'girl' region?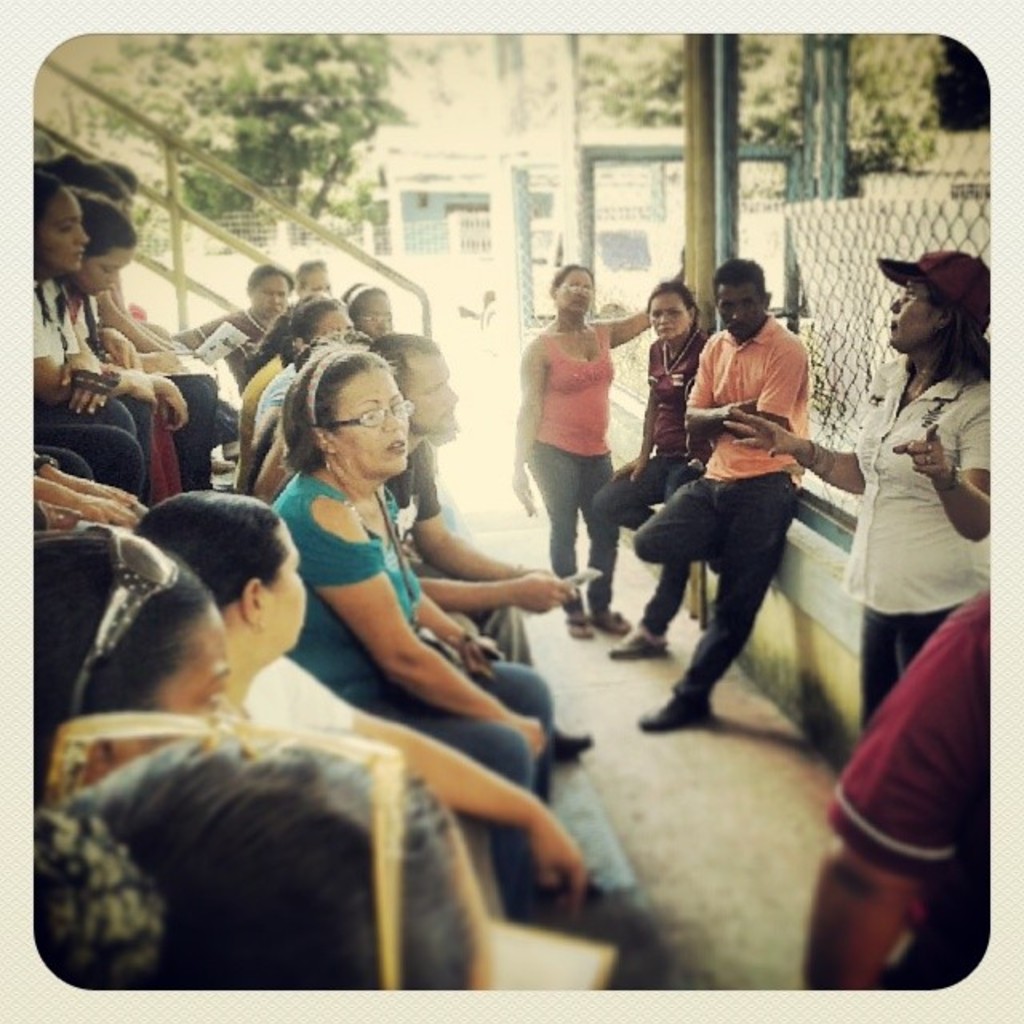
(59, 181, 184, 443)
